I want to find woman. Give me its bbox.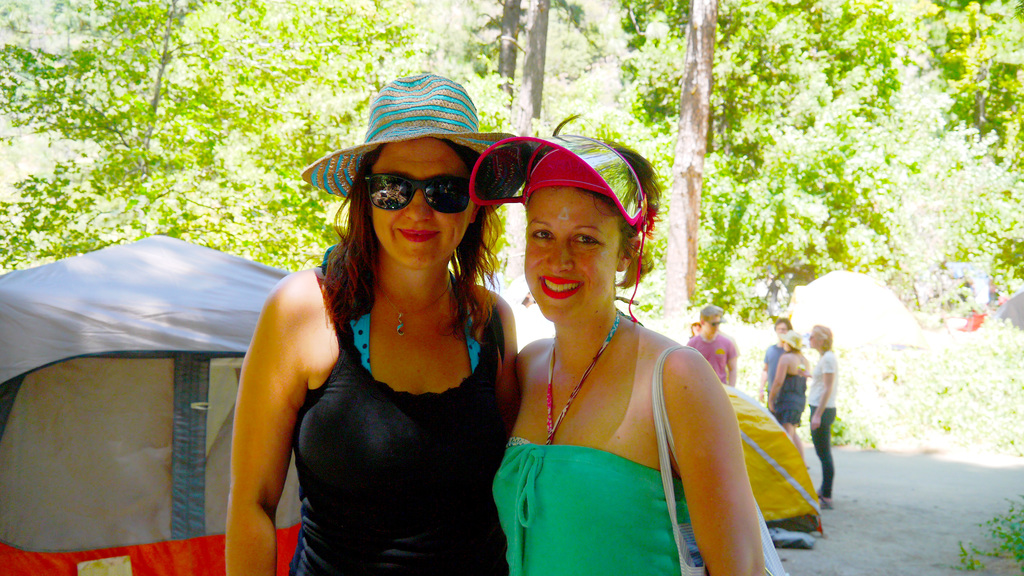
x1=219 y1=71 x2=534 y2=575.
